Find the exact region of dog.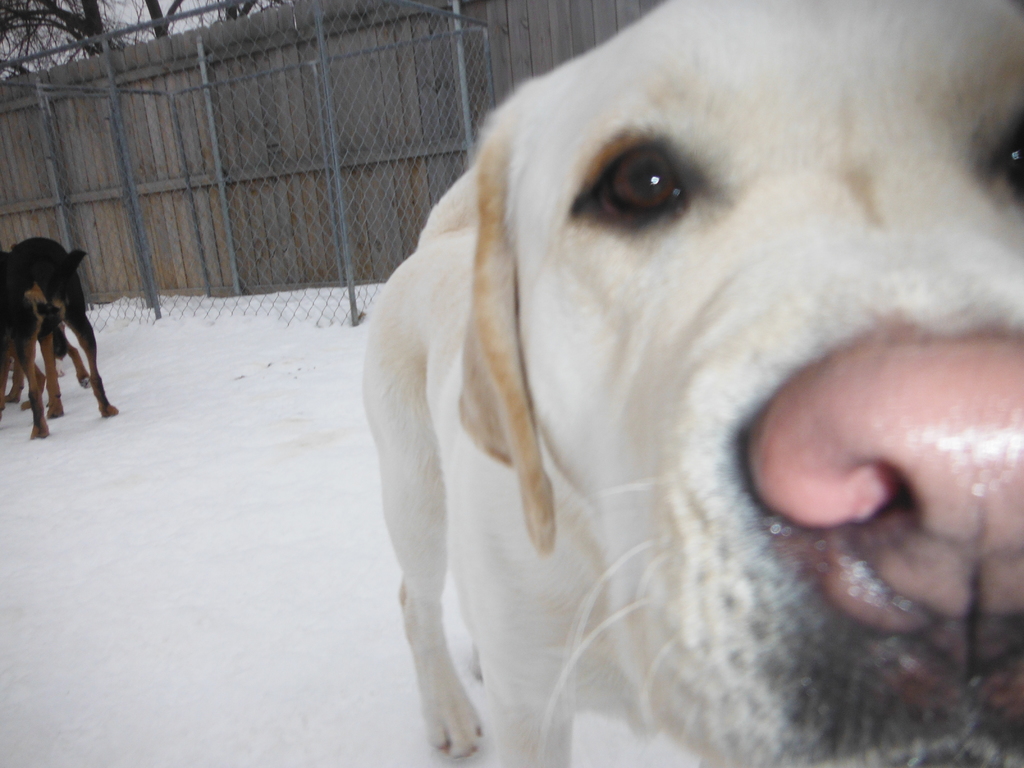
Exact region: BBox(0, 248, 118, 439).
